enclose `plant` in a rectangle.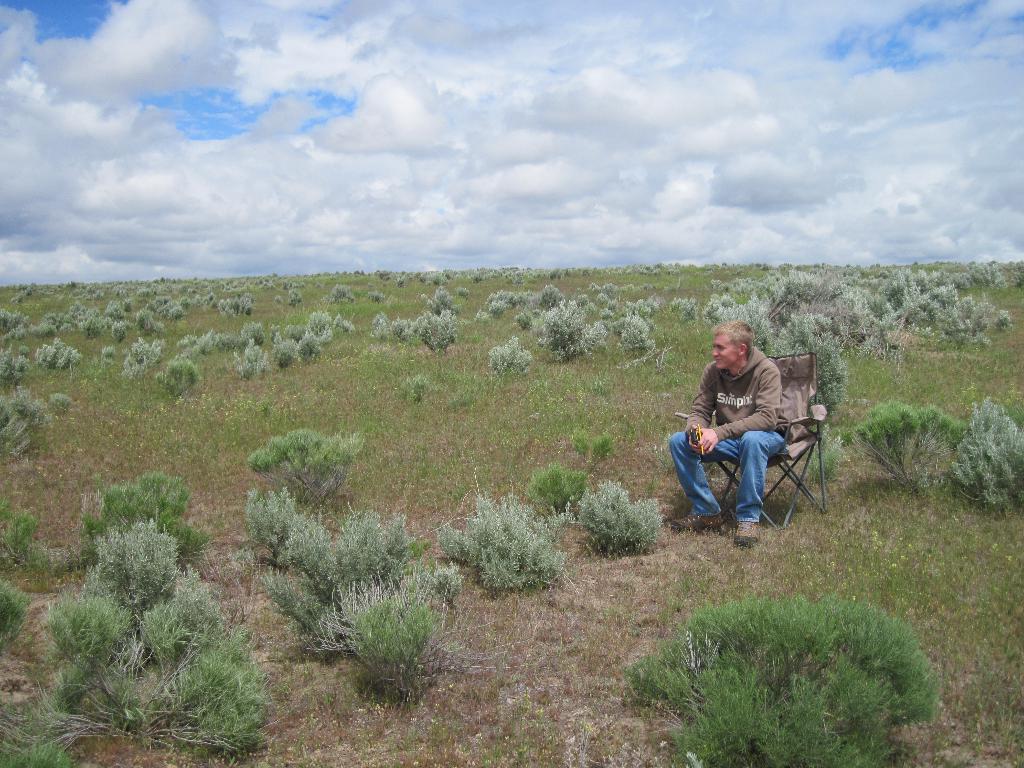
crop(524, 462, 600, 516).
